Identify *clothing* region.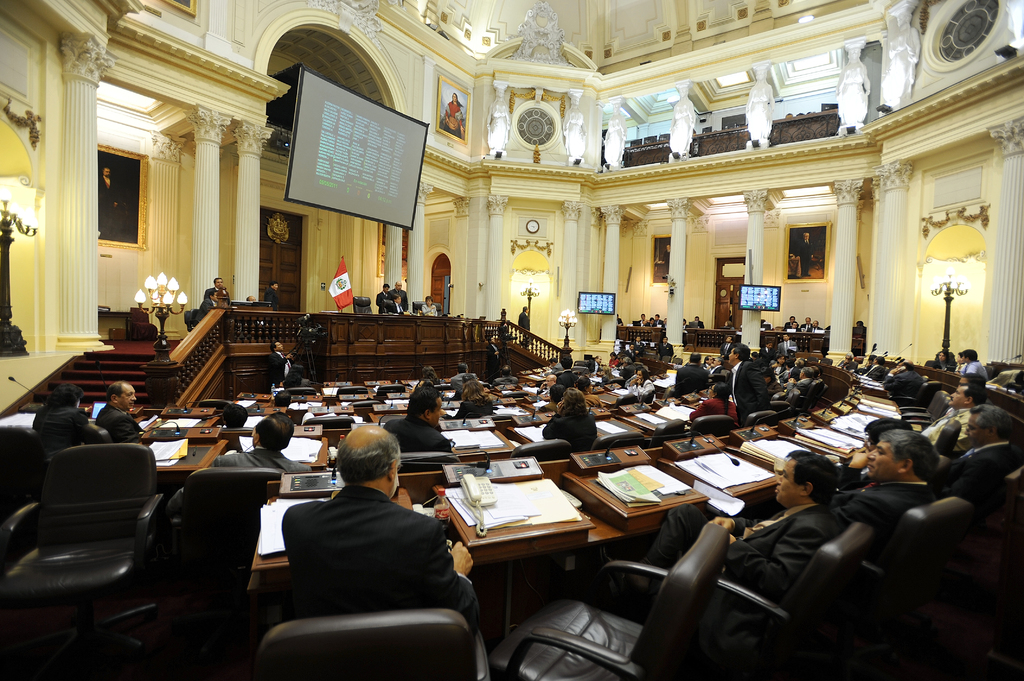
Region: BBox(796, 234, 812, 273).
